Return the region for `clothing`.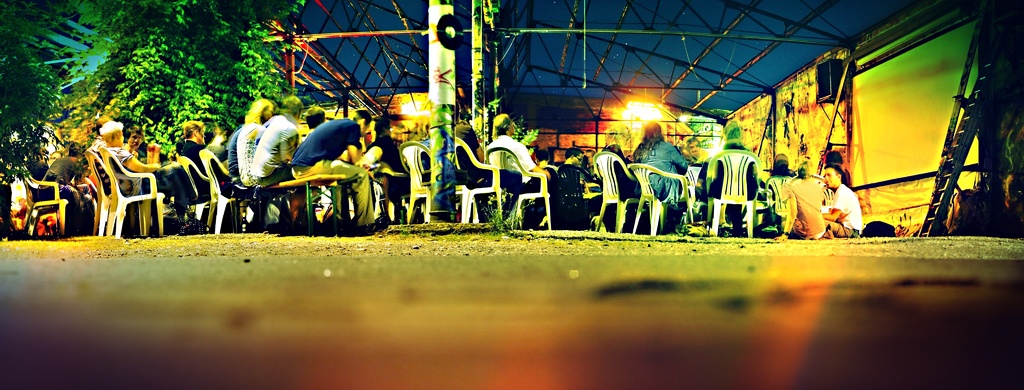
left=222, top=118, right=235, bottom=179.
